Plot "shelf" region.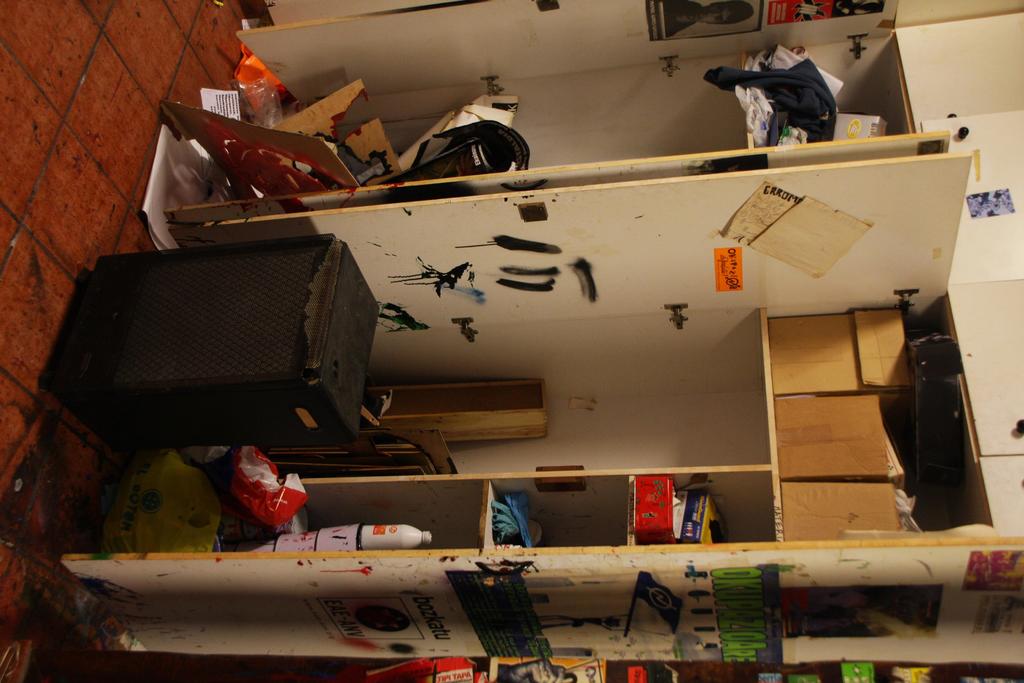
Plotted at 473, 464, 793, 553.
